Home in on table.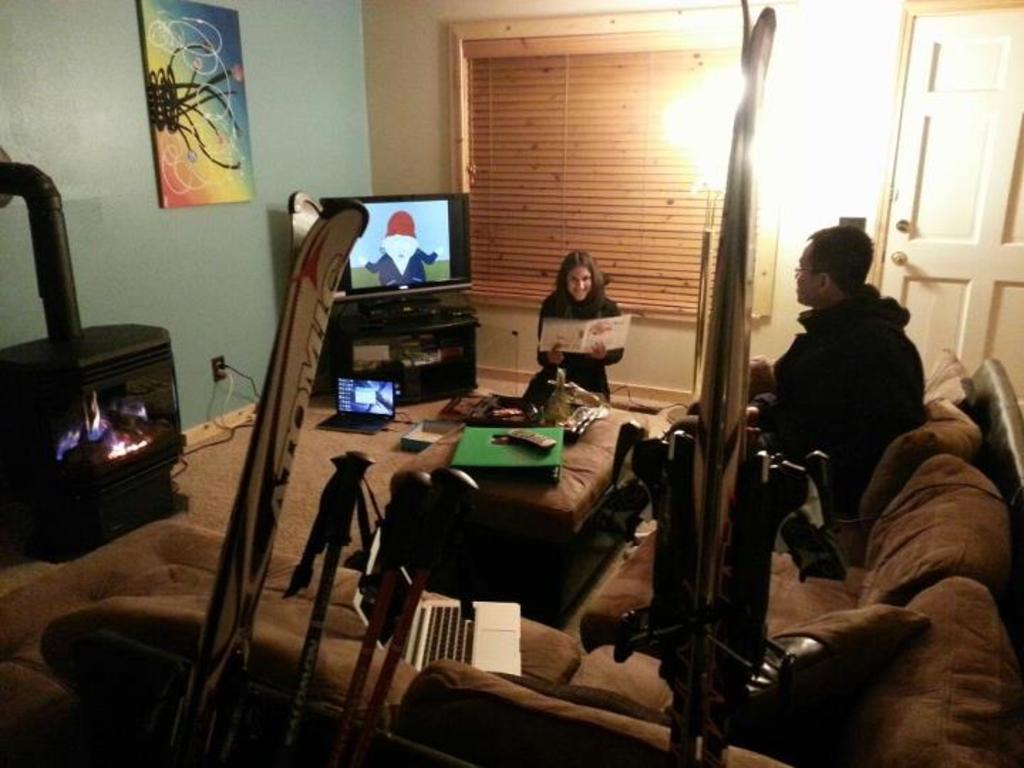
Homed in at rect(0, 329, 189, 563).
